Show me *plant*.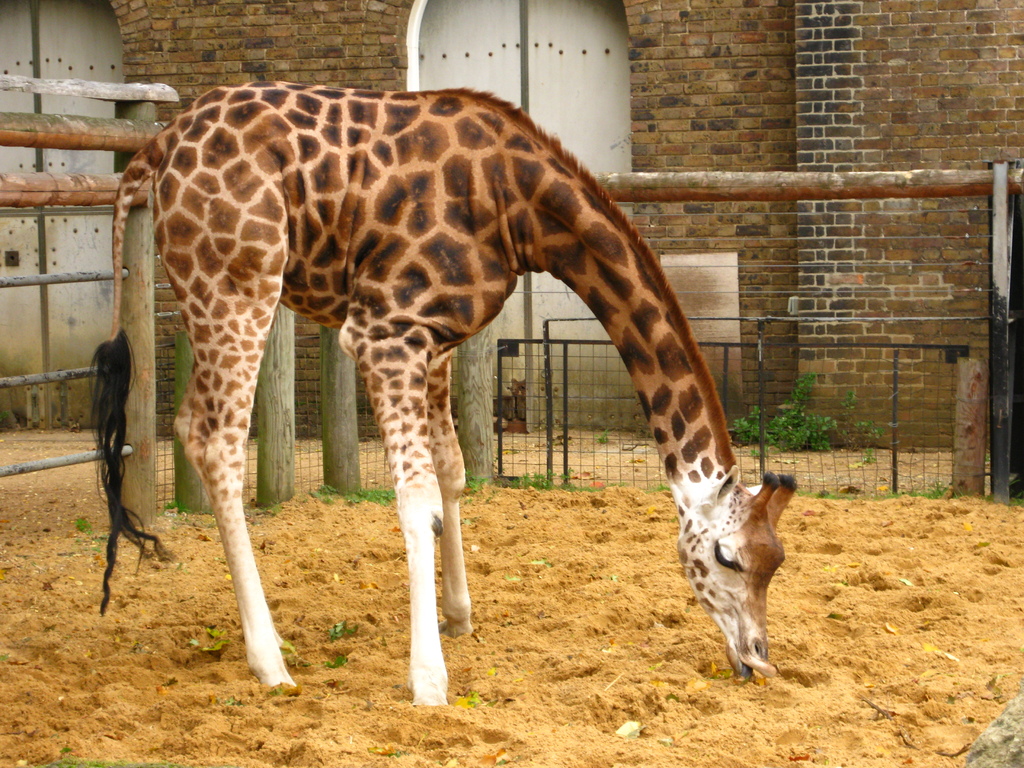
*plant* is here: (328,623,365,643).
